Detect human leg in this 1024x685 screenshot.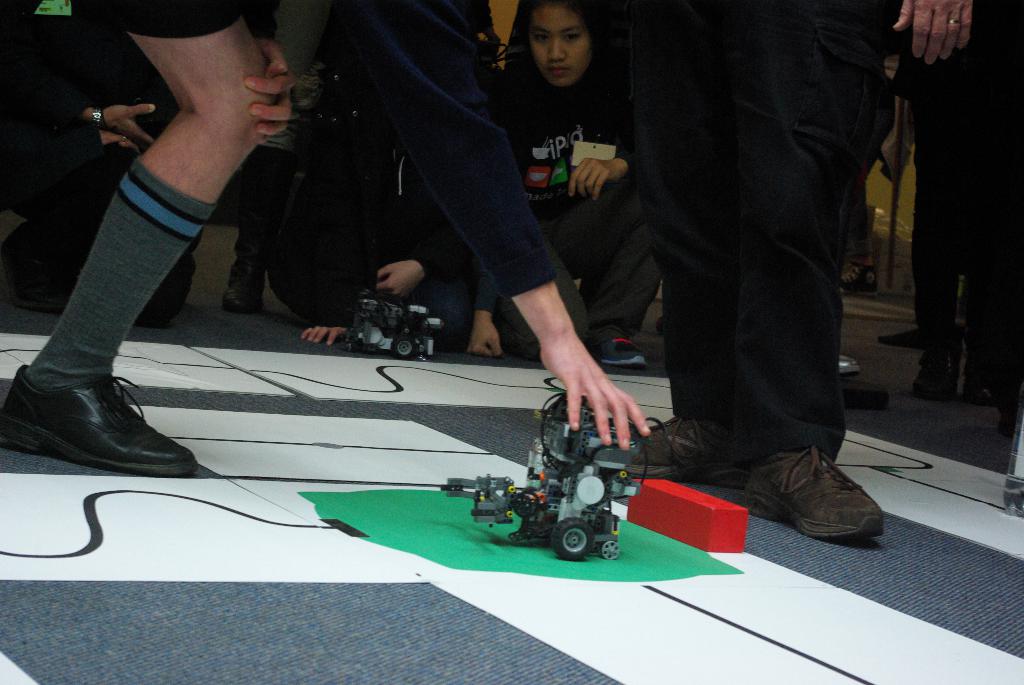
Detection: {"left": 614, "top": 0, "right": 739, "bottom": 475}.
